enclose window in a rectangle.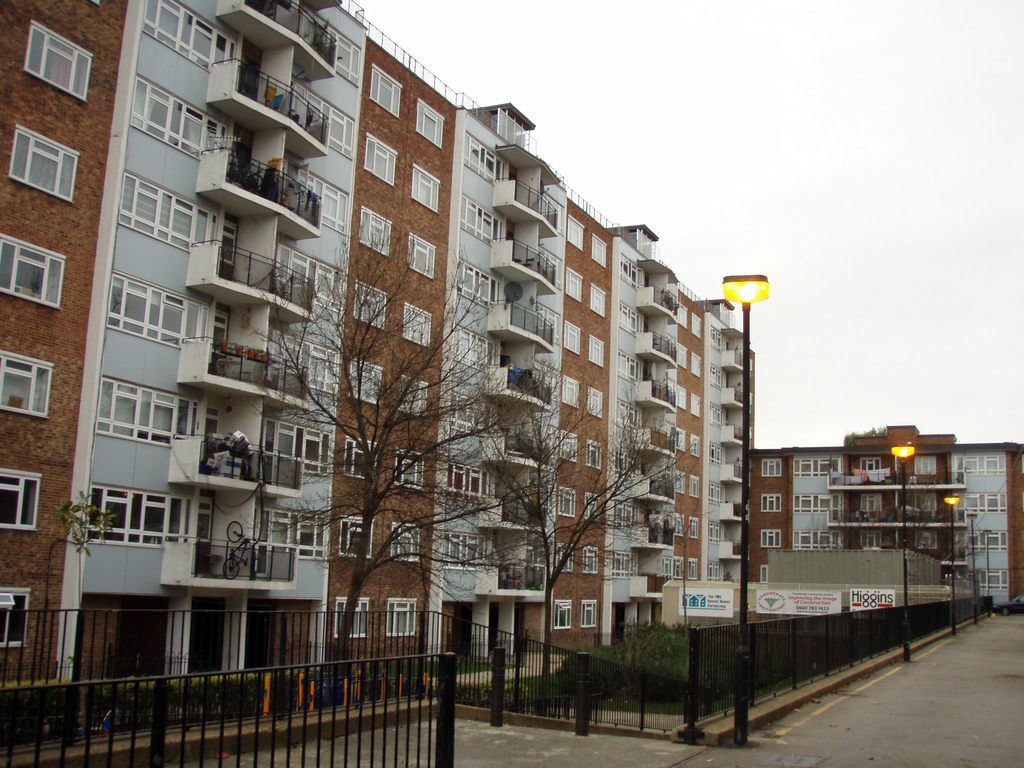
[673,468,687,495].
